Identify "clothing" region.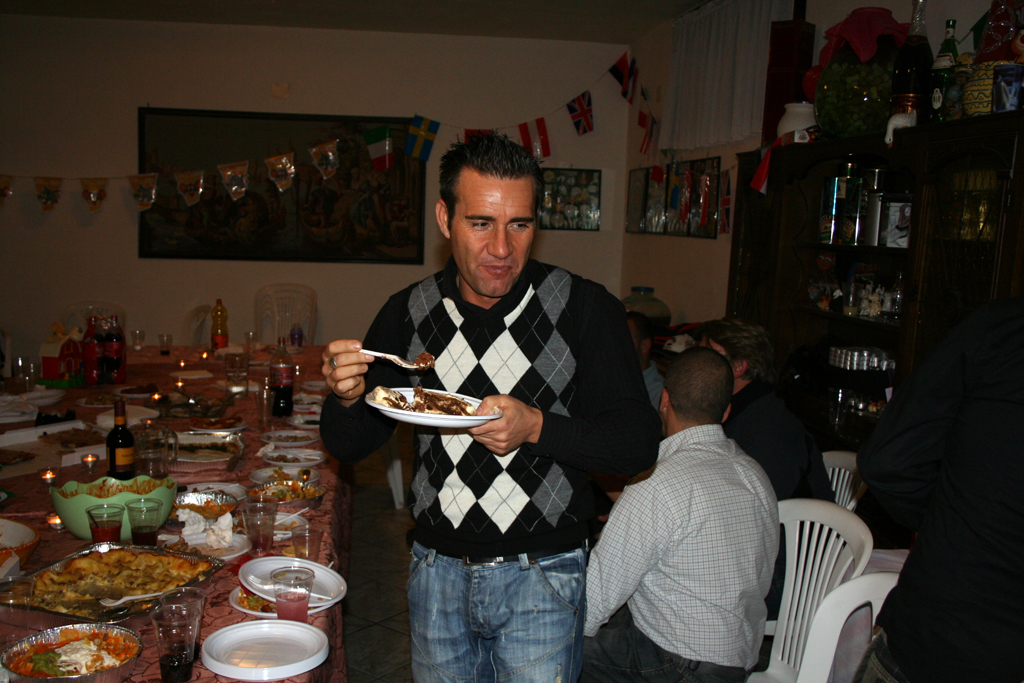
Region: (725, 376, 831, 507).
